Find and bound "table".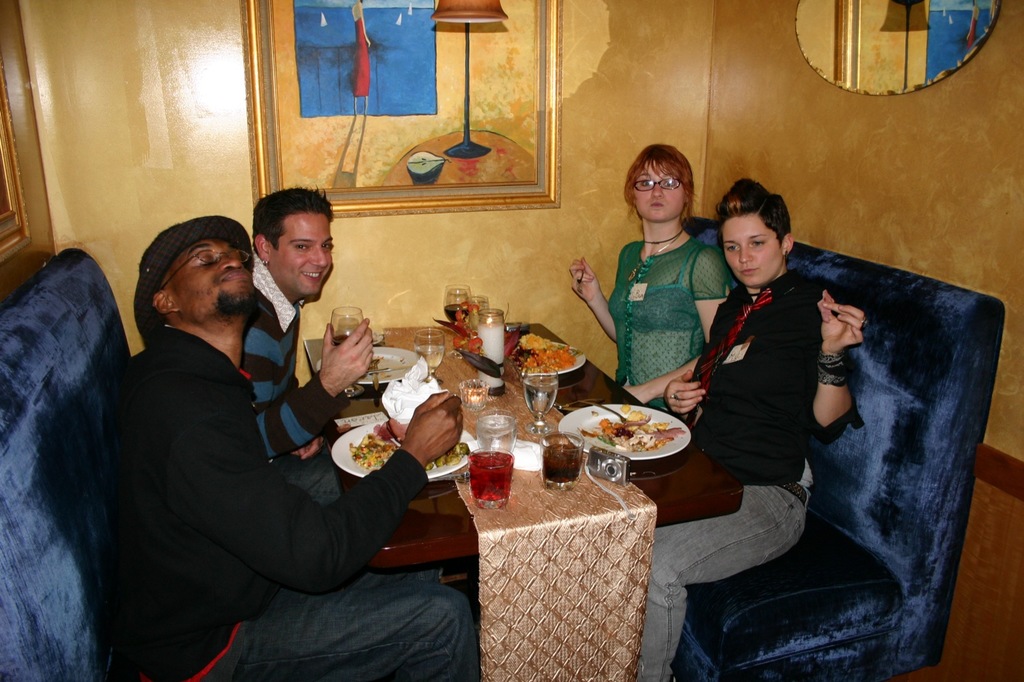
Bound: [left=289, top=319, right=748, bottom=622].
